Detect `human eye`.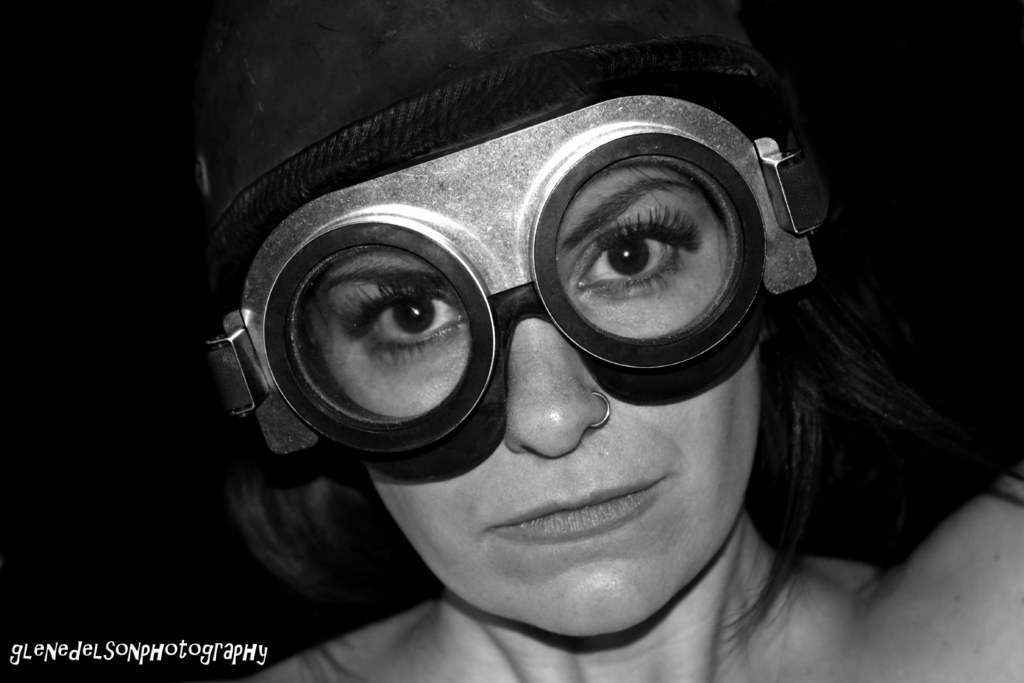
Detected at bbox=(299, 140, 795, 491).
